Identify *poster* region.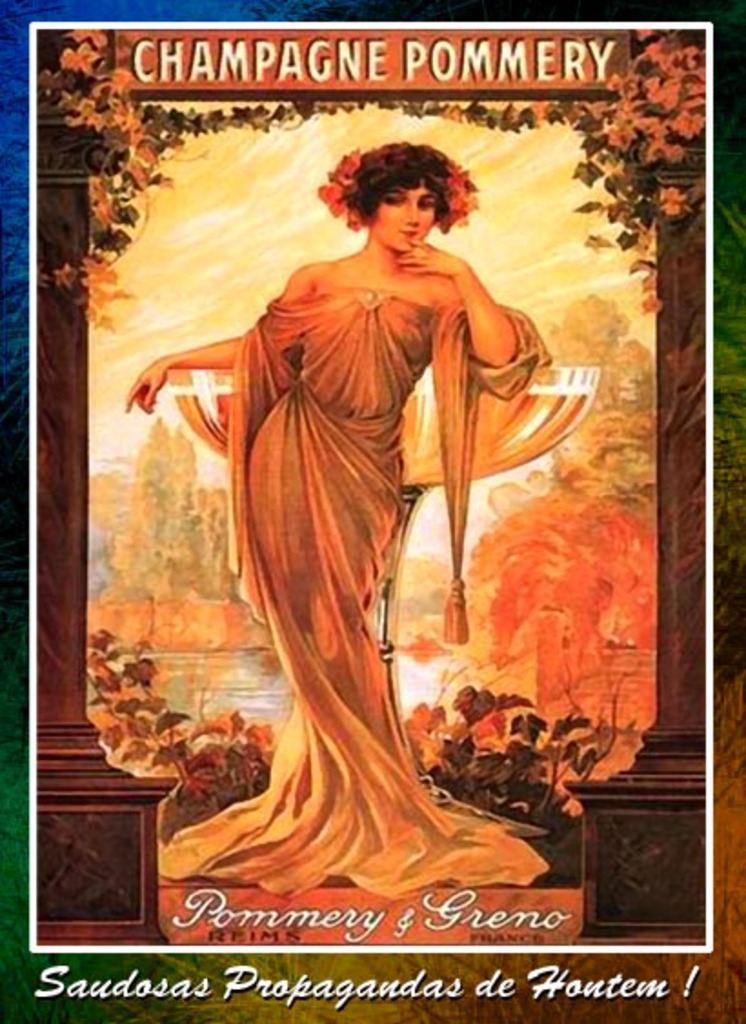
Region: detection(0, 0, 744, 1020).
